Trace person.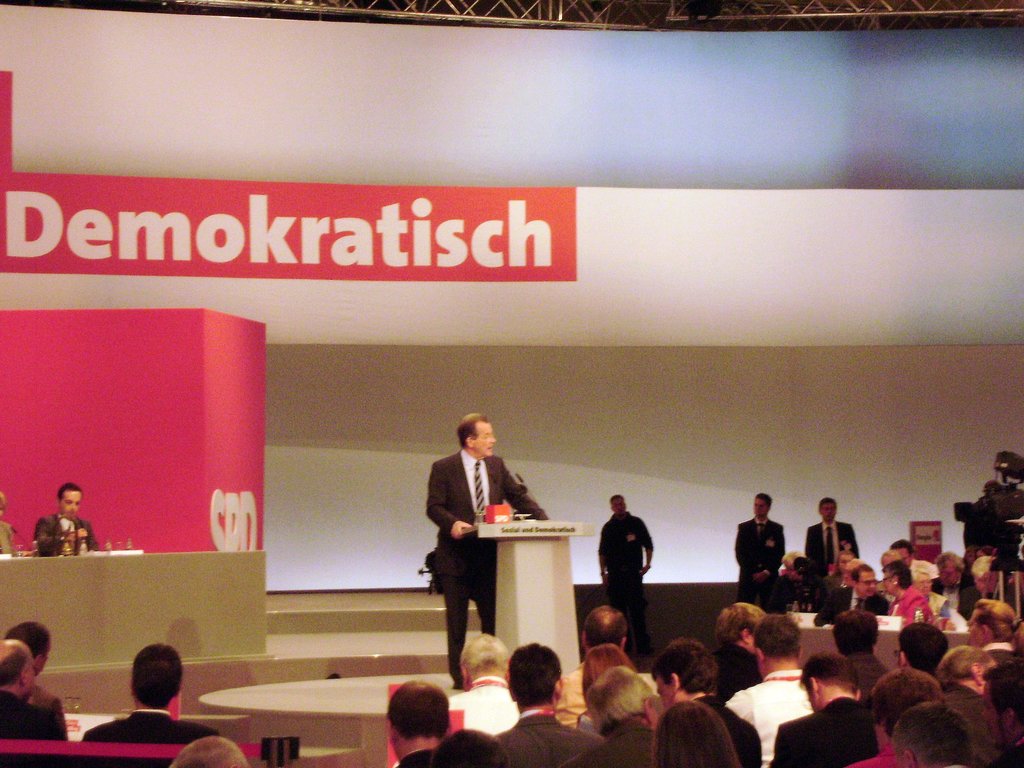
Traced to detection(716, 597, 764, 663).
